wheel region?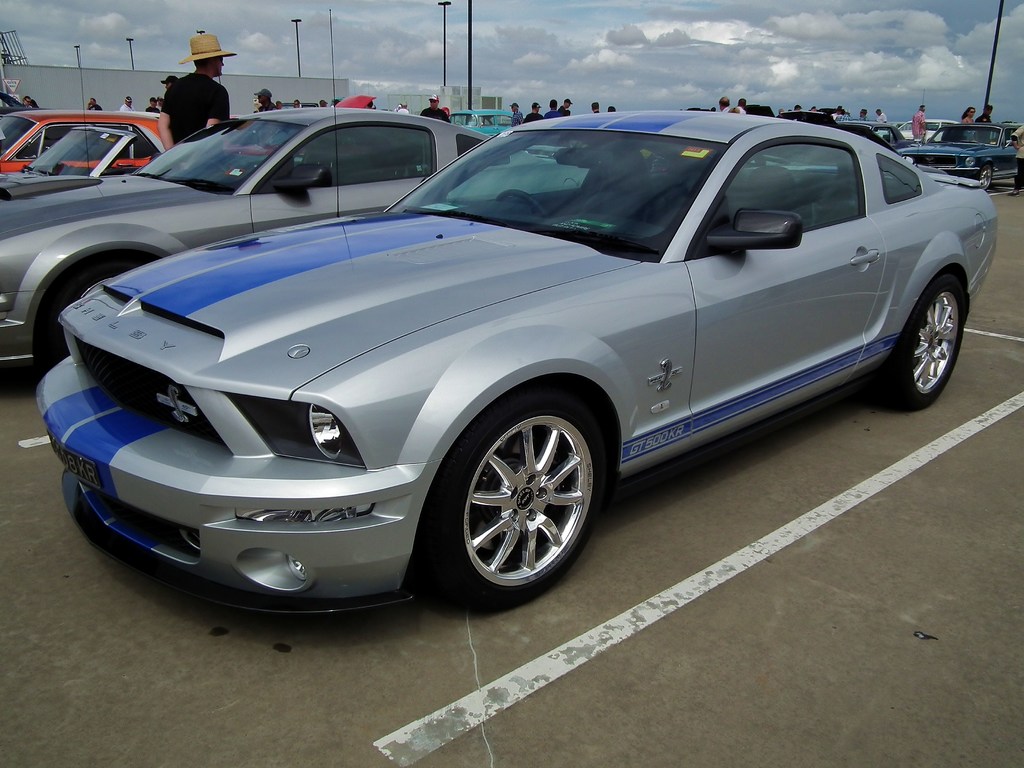
crop(880, 269, 971, 410)
